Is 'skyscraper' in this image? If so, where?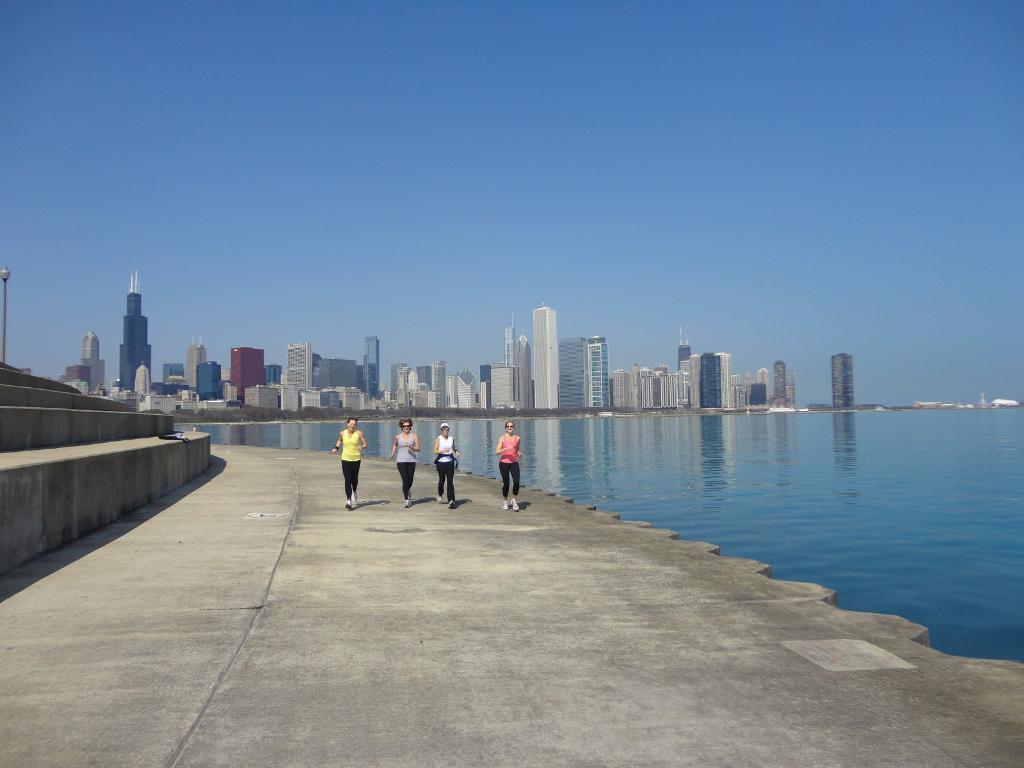
Yes, at box(677, 322, 690, 369).
